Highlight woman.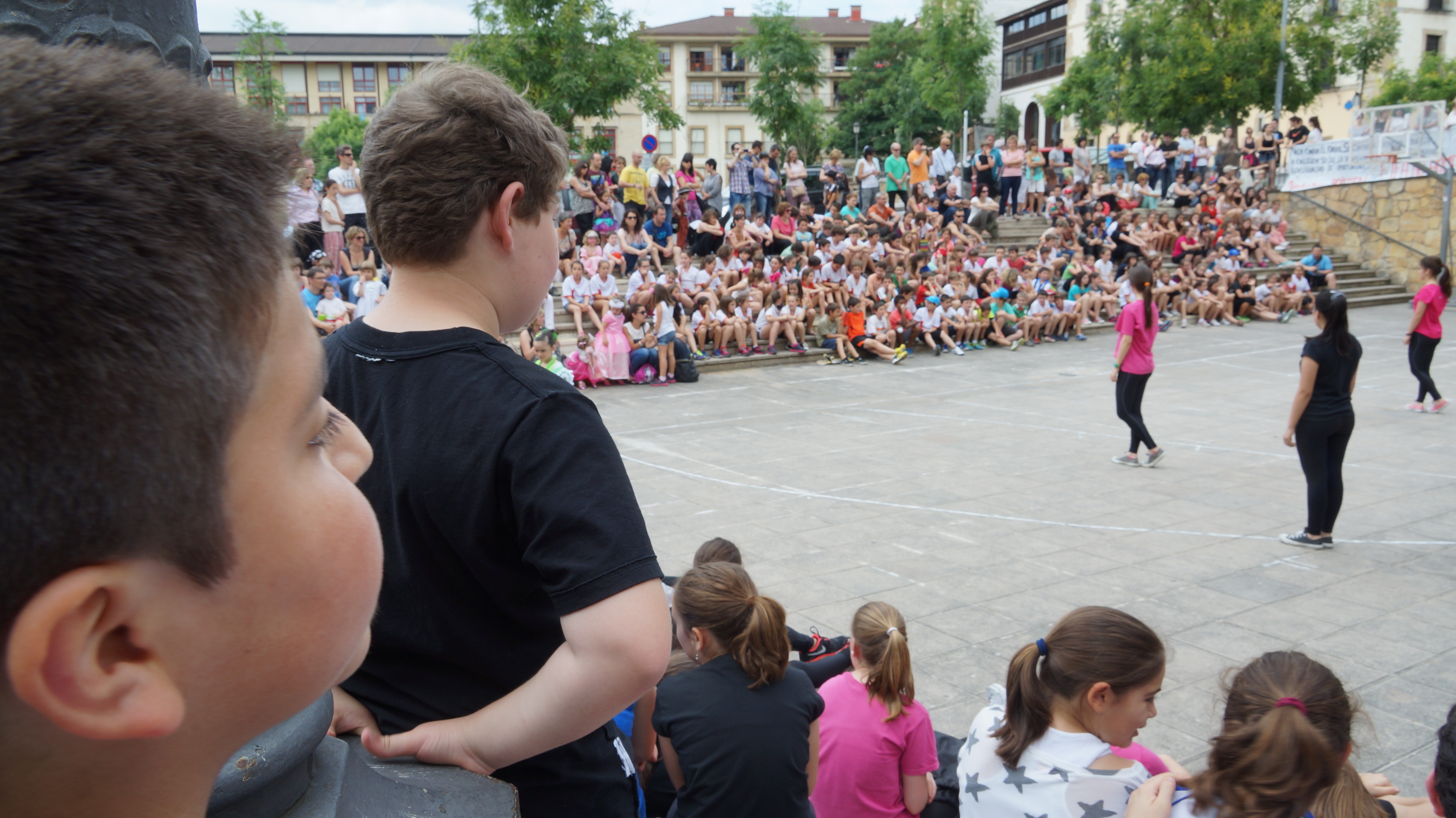
Highlighted region: bbox=[183, 62, 193, 80].
